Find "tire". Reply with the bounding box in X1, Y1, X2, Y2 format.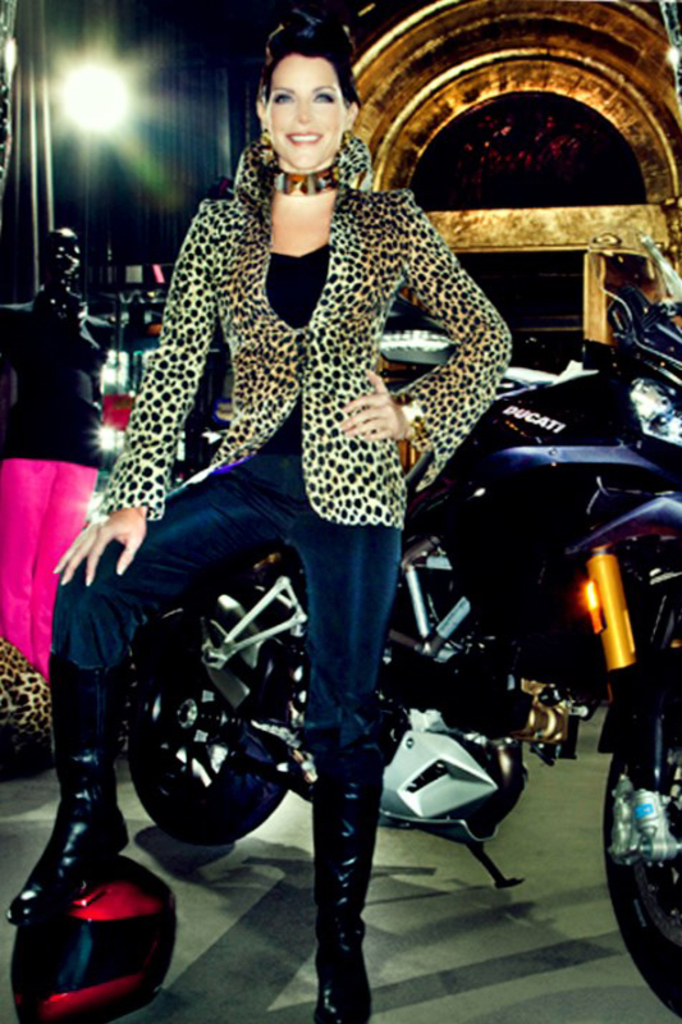
604, 695, 681, 1015.
